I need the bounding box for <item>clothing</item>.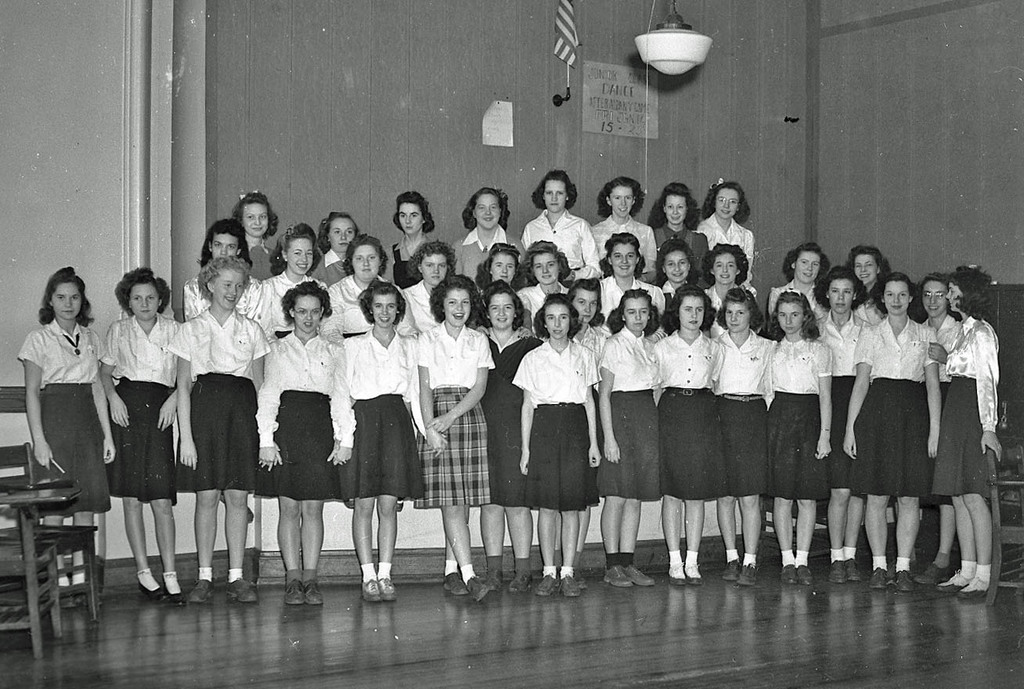
Here it is: box(327, 263, 380, 338).
